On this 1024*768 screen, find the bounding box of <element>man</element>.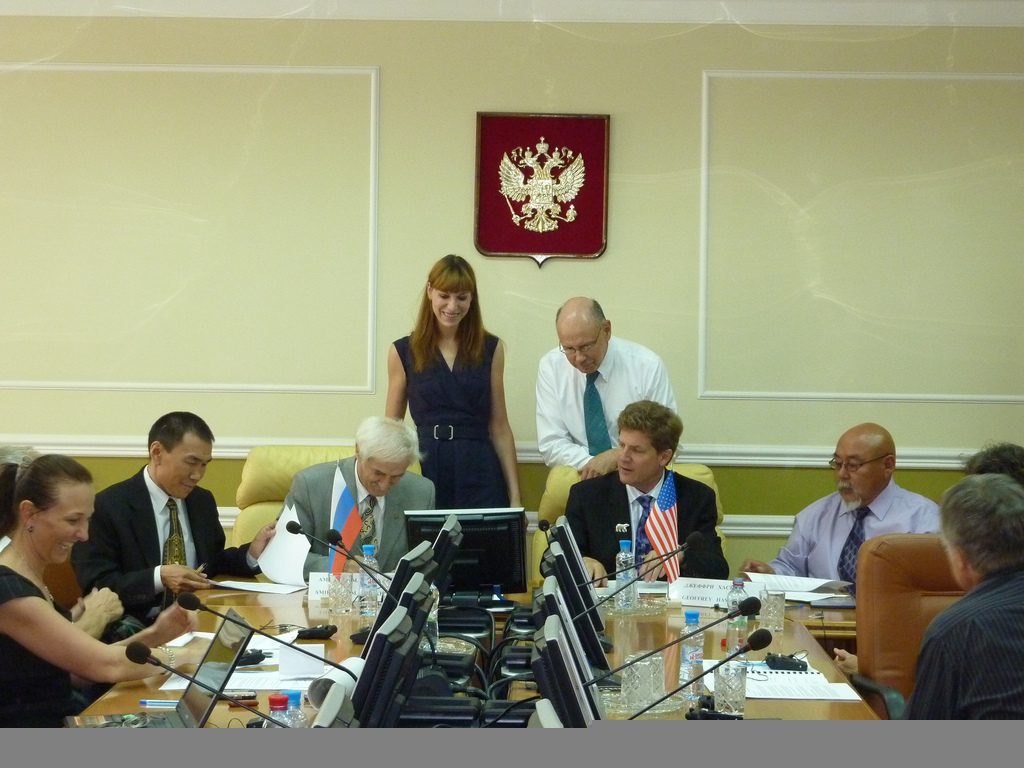
Bounding box: Rect(897, 474, 1023, 721).
